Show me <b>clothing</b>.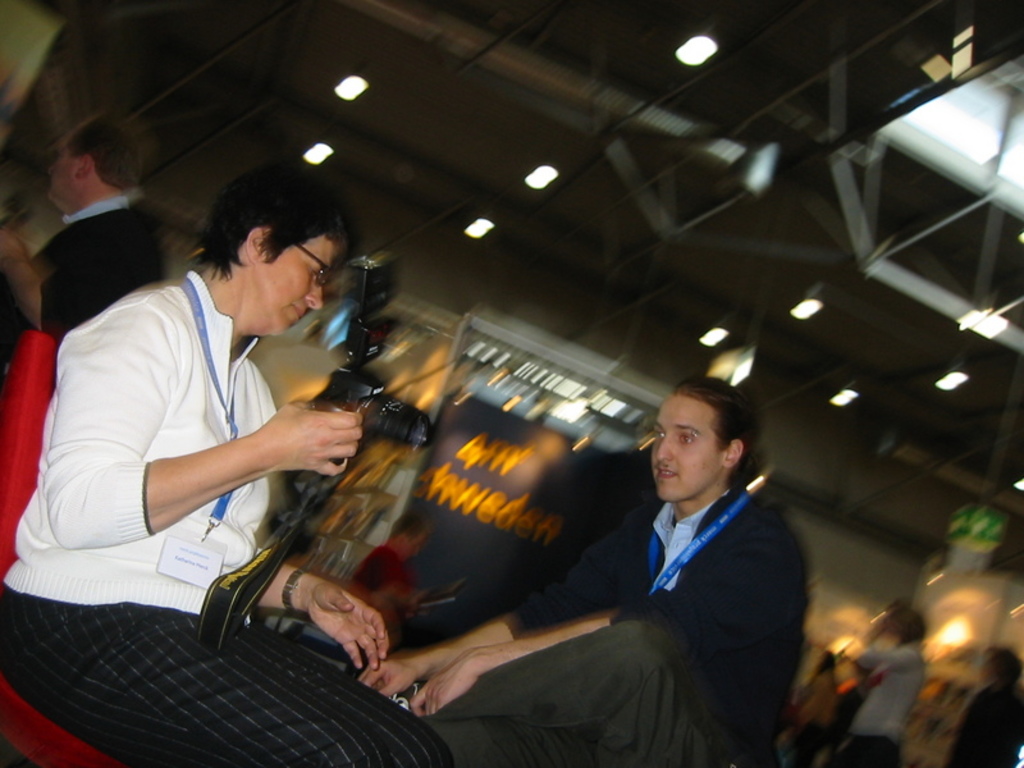
<b>clothing</b> is here: detection(5, 577, 452, 767).
